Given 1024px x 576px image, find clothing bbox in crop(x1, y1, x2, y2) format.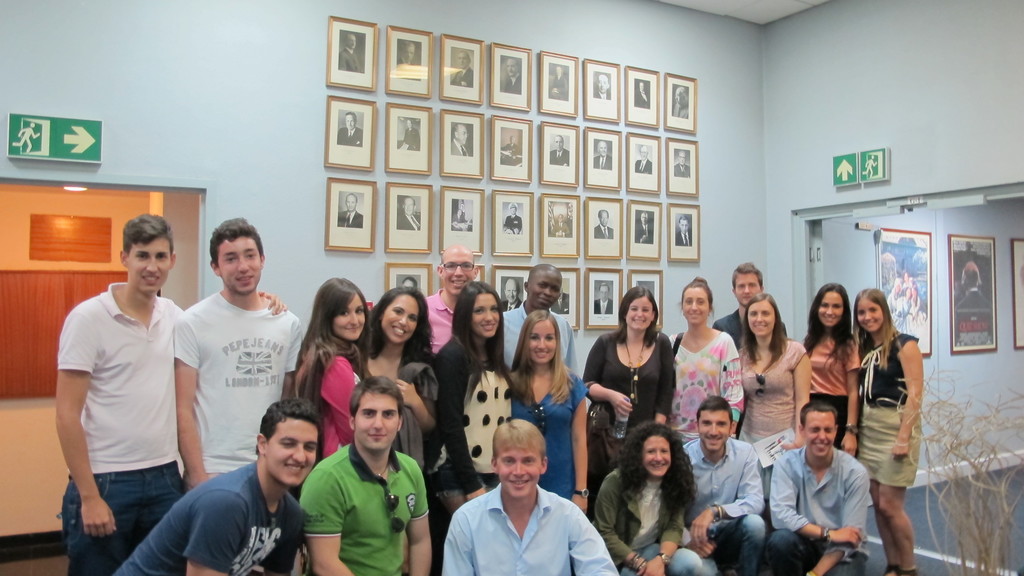
crop(361, 353, 437, 492).
